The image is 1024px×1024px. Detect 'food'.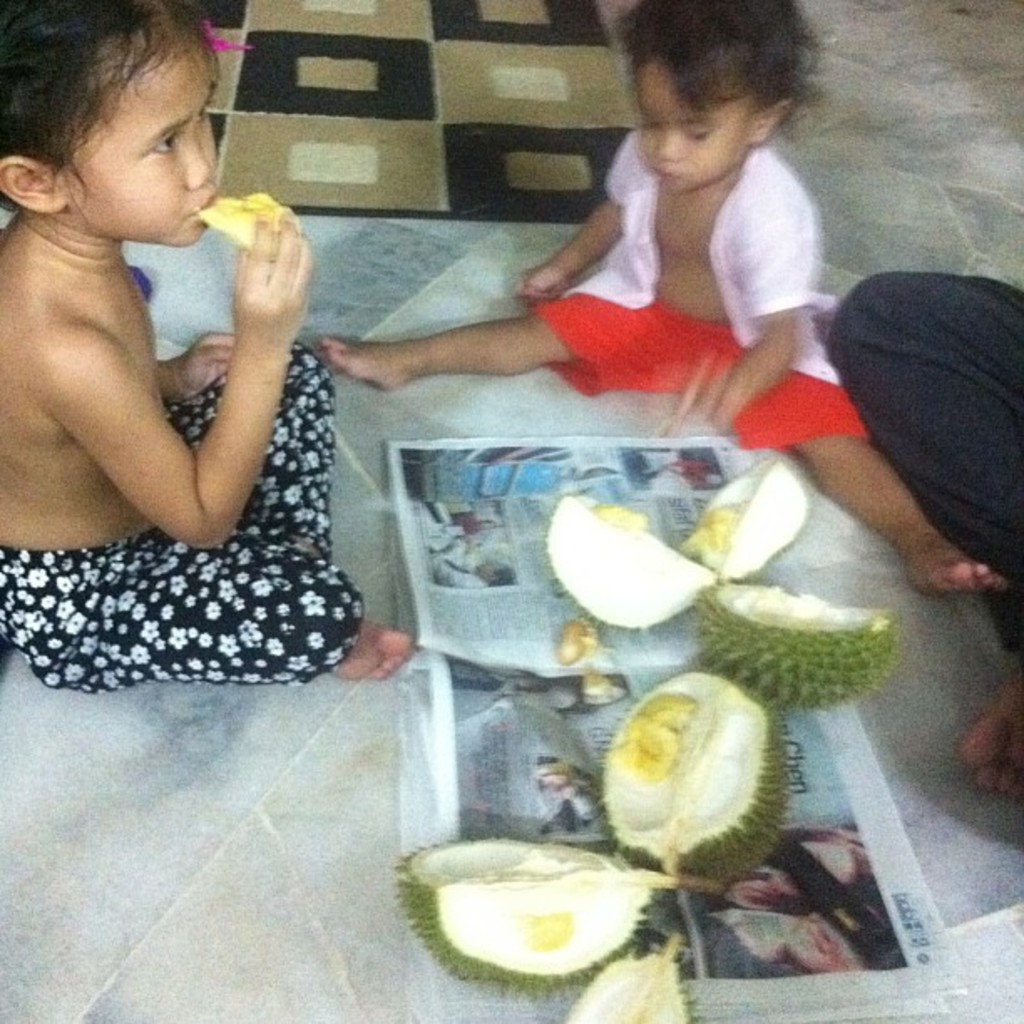
Detection: crop(381, 842, 736, 992).
